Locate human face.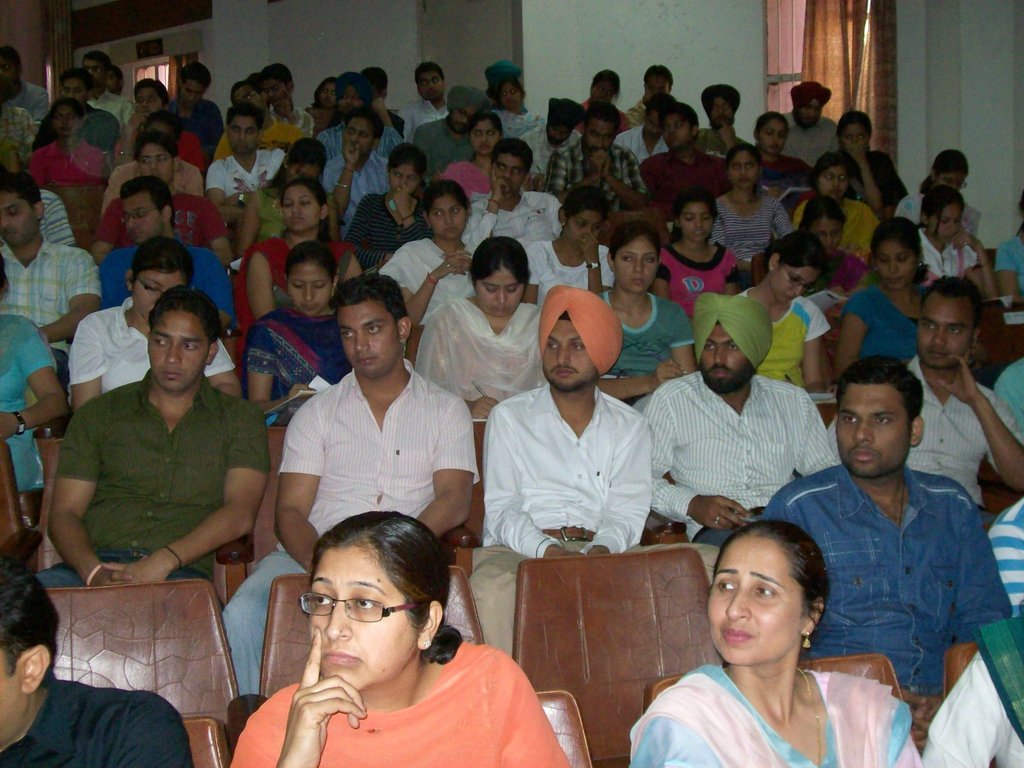
Bounding box: 589:77:612:104.
